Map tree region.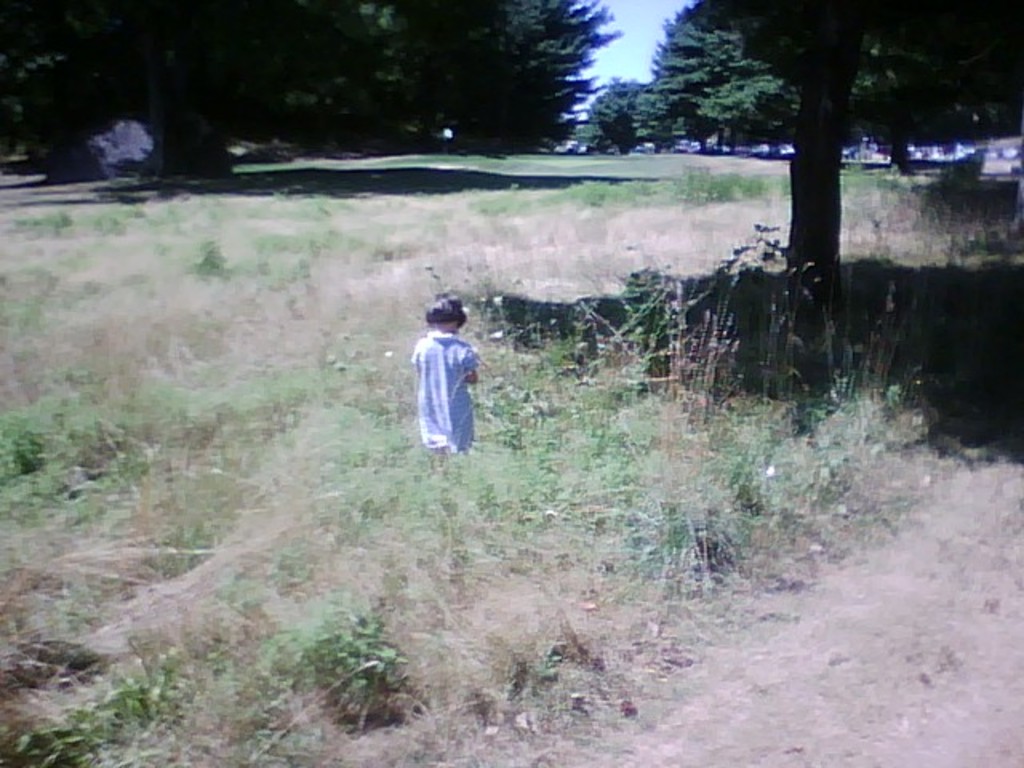
Mapped to pyautogui.locateOnScreen(0, 8, 618, 178).
